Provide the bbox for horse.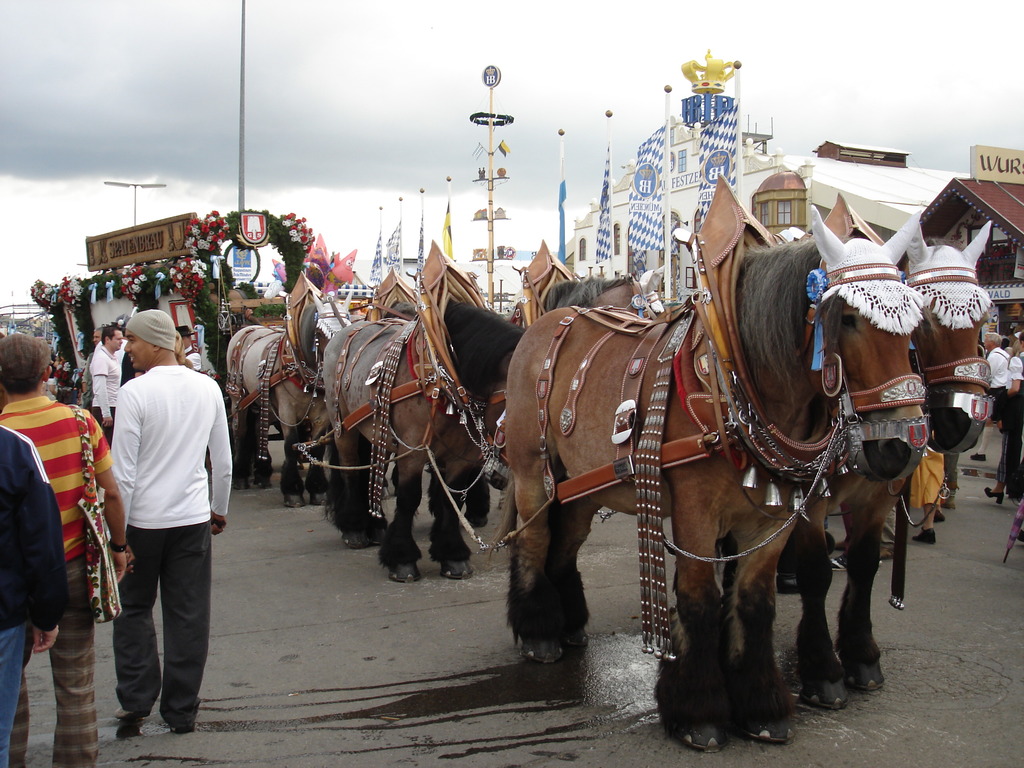
pyautogui.locateOnScreen(221, 218, 996, 756).
